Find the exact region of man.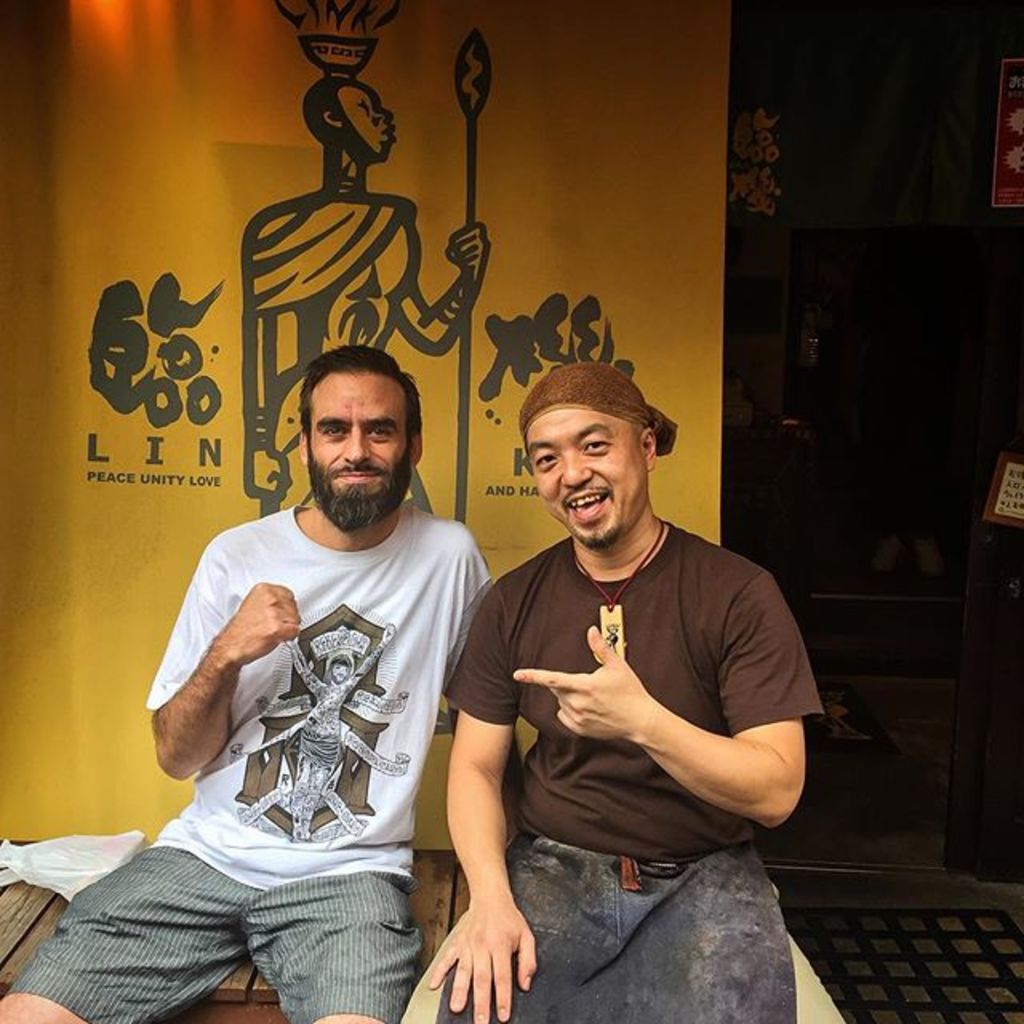
Exact region: select_region(0, 346, 496, 1022).
